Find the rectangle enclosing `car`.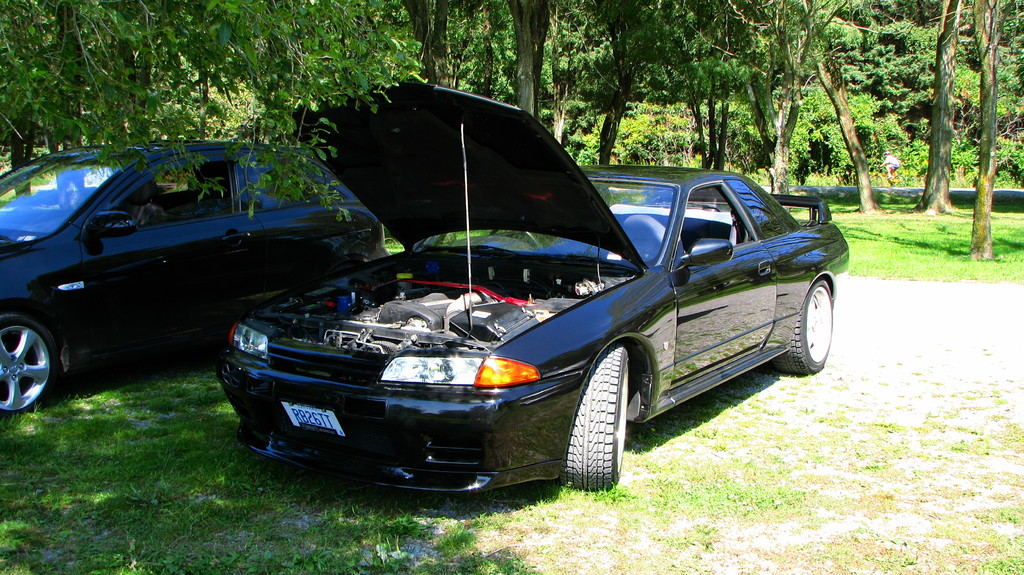
221/80/847/490.
